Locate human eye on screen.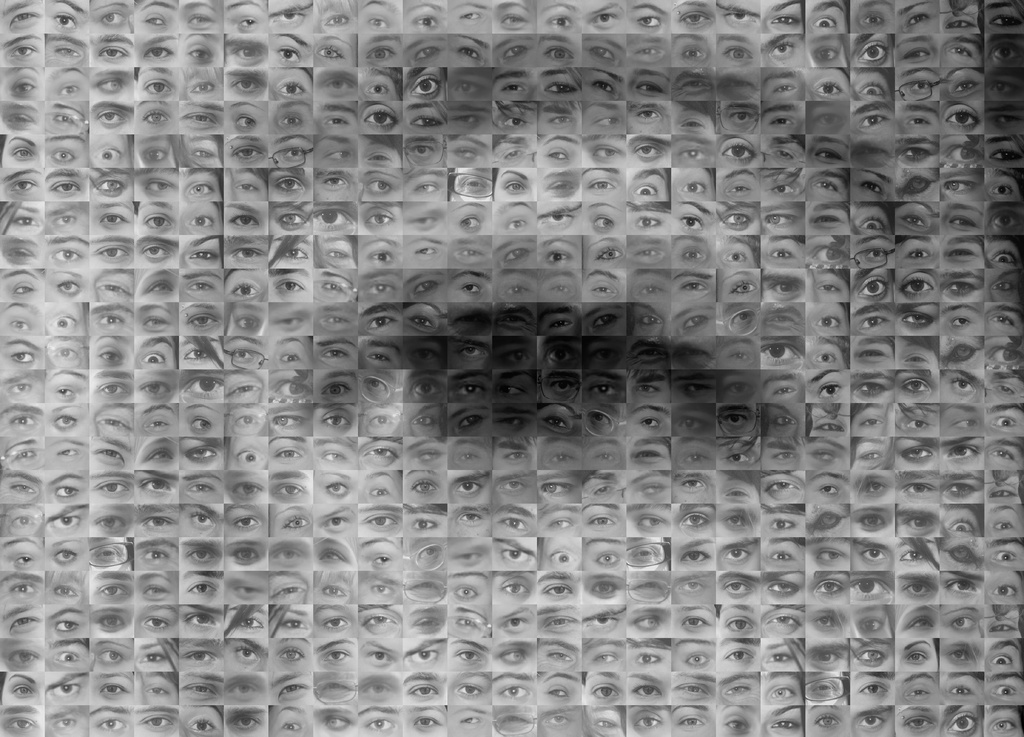
On screen at <box>946,178,973,196</box>.
